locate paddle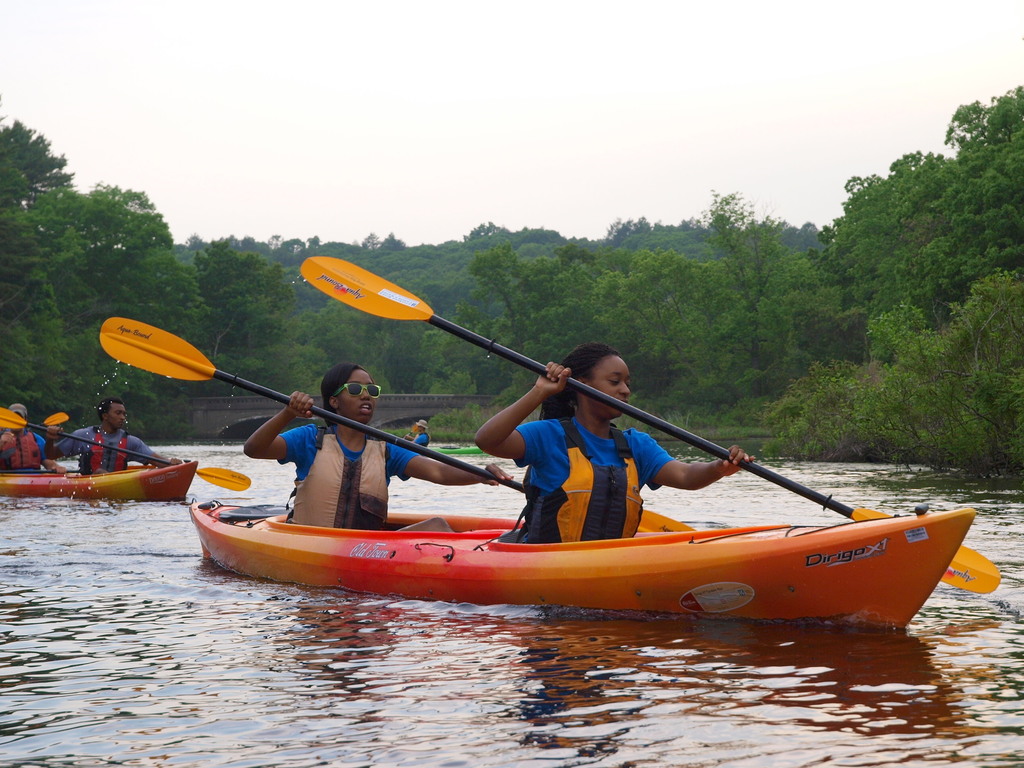
pyautogui.locateOnScreen(298, 252, 1004, 591)
